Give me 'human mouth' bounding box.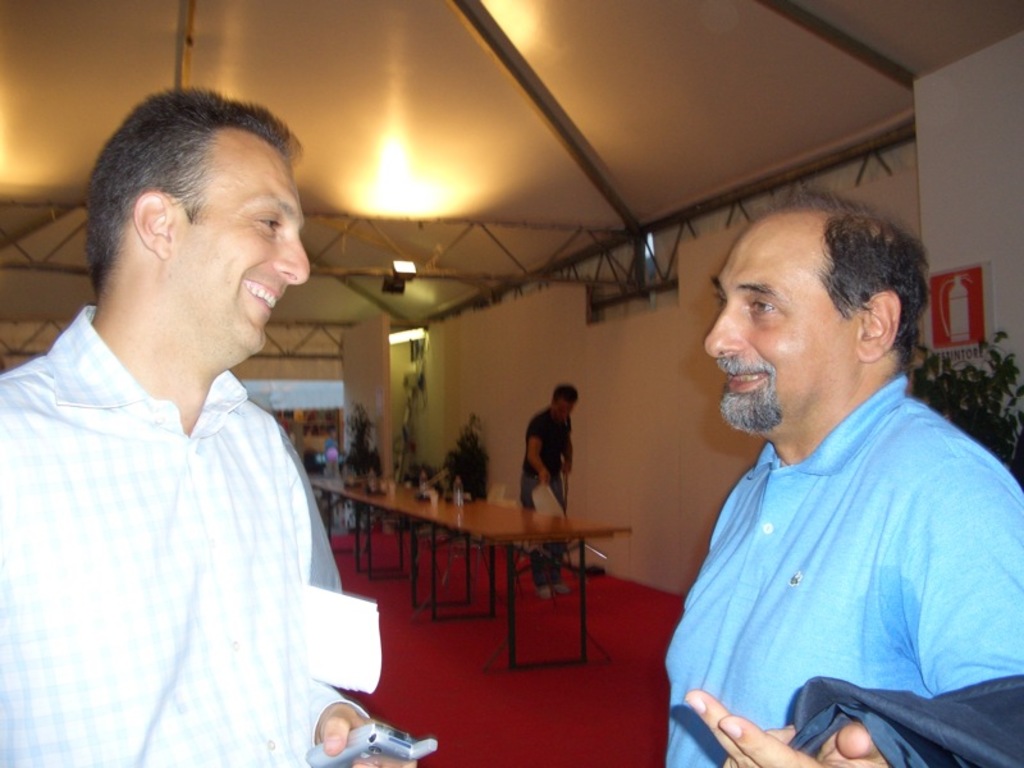
242,276,276,312.
